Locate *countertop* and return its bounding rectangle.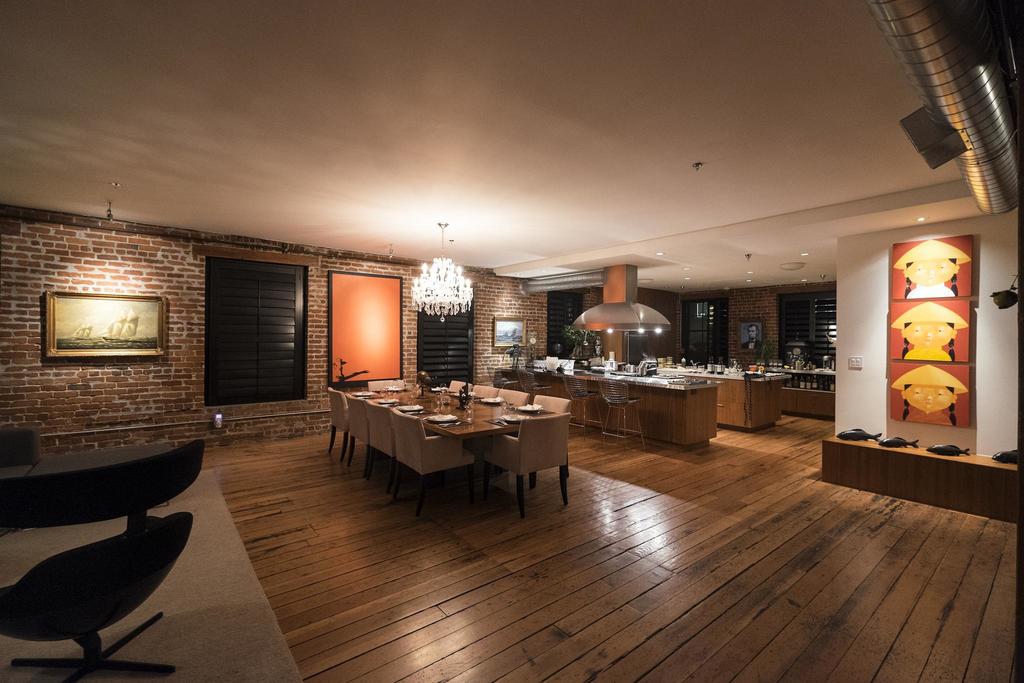
{"left": 494, "top": 365, "right": 726, "bottom": 391}.
